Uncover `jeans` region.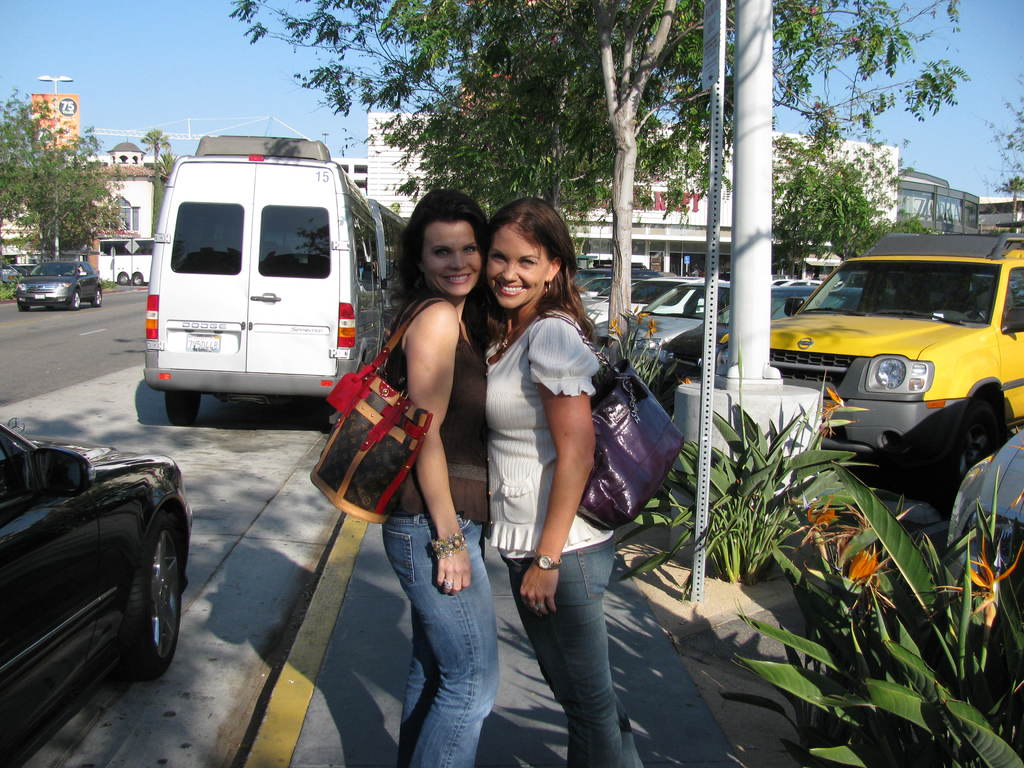
Uncovered: detection(501, 546, 633, 752).
